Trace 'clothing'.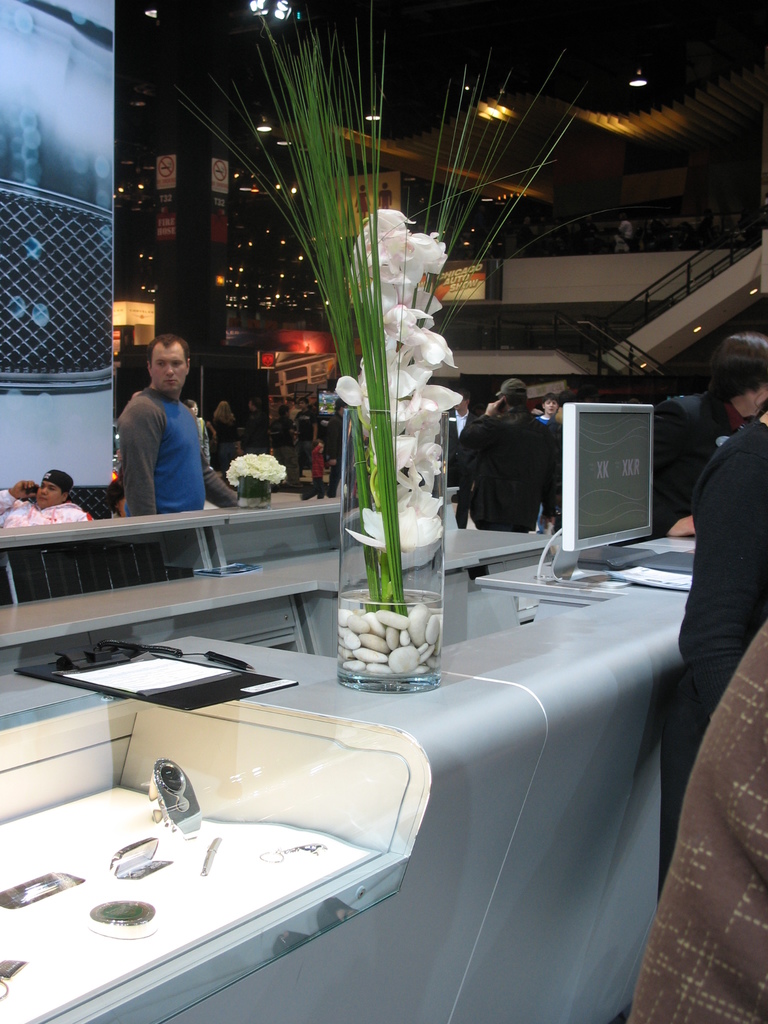
Traced to BBox(294, 406, 321, 456).
